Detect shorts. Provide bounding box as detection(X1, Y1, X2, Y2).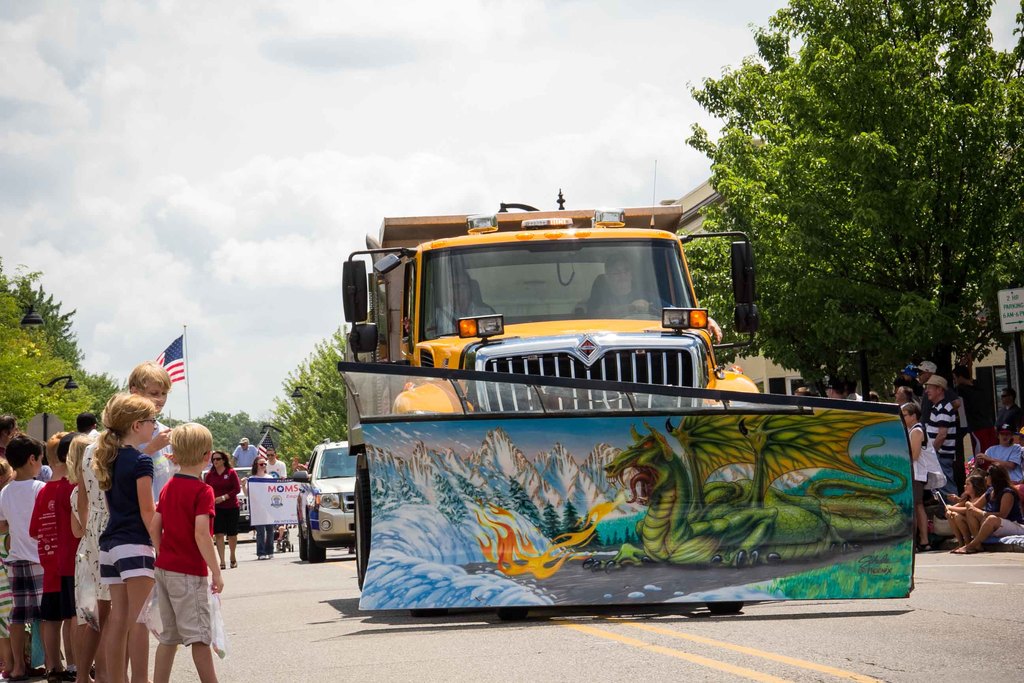
detection(47, 576, 75, 620).
